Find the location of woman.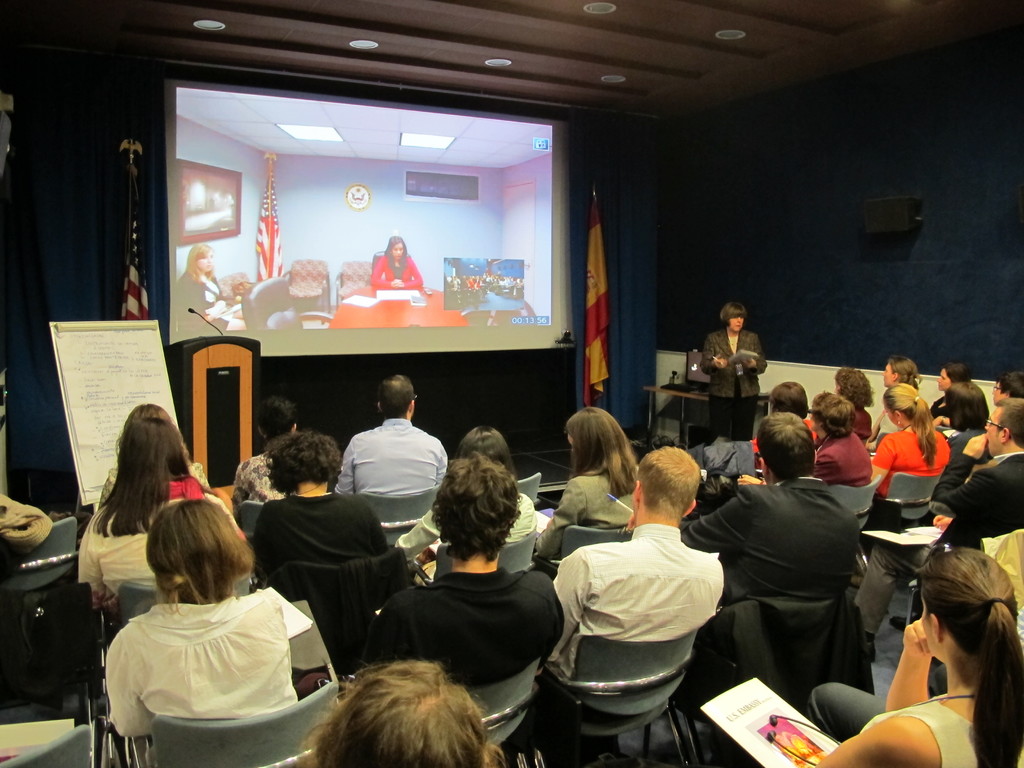
Location: 811 547 1023 767.
